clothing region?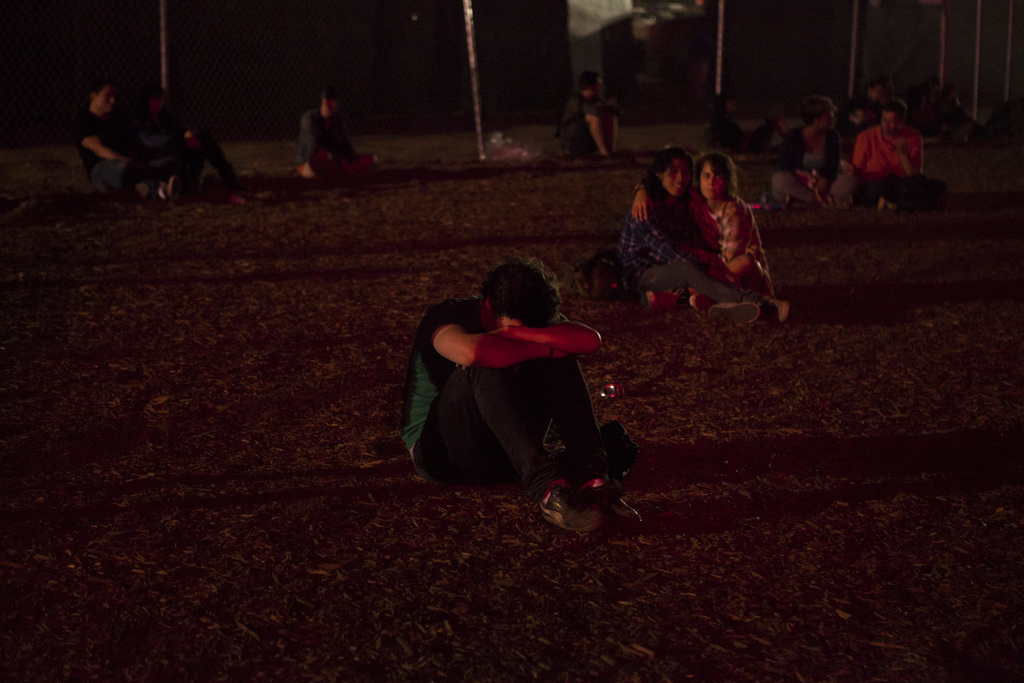
<box>294,108,358,179</box>
